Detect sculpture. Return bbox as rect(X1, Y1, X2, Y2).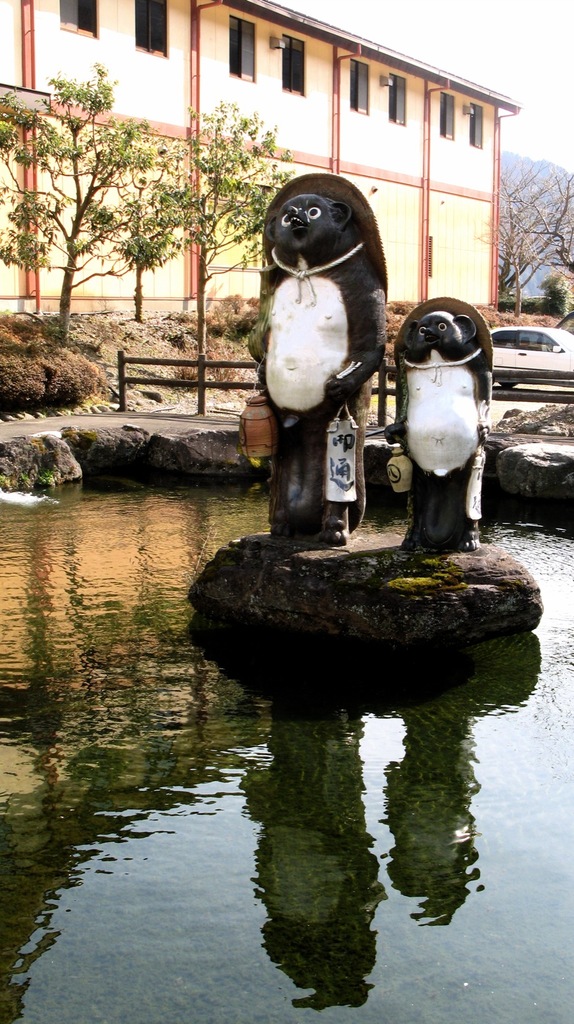
rect(246, 139, 394, 558).
